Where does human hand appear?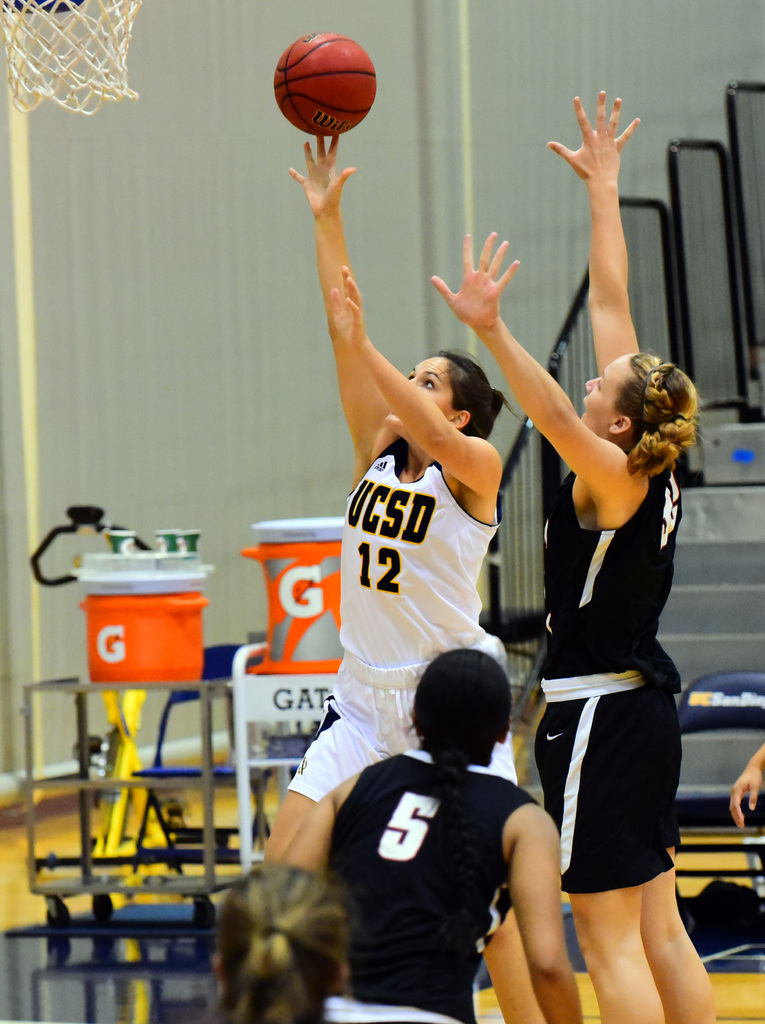
Appears at (x1=433, y1=230, x2=517, y2=333).
